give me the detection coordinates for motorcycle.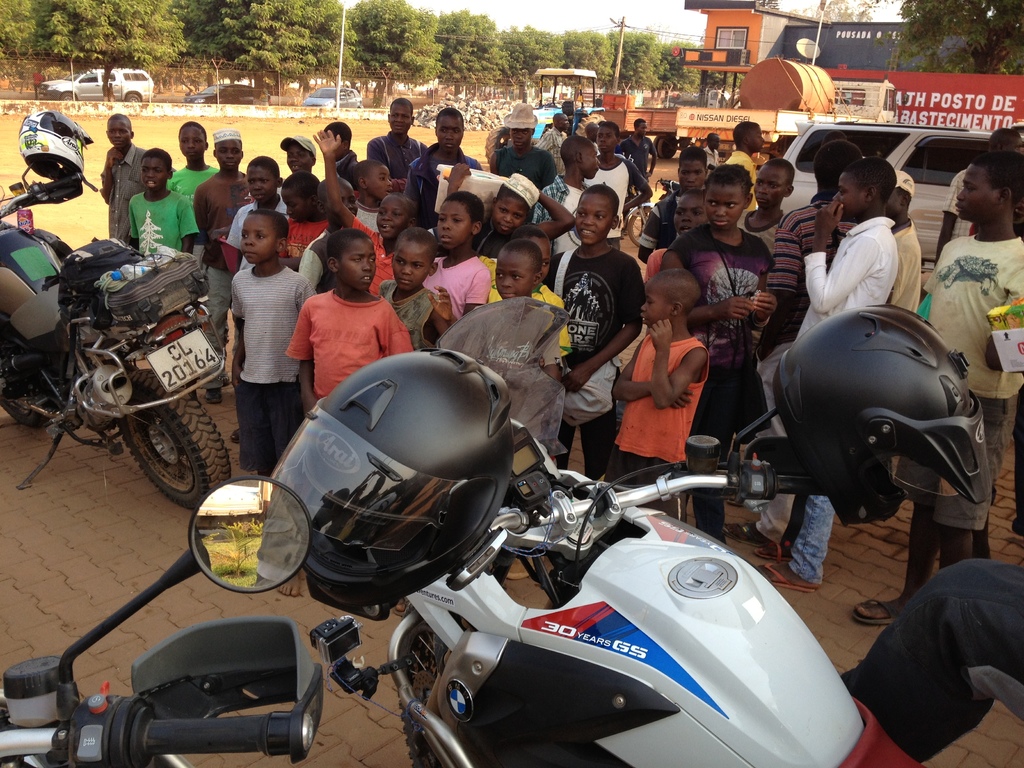
l=157, t=343, r=872, b=767.
